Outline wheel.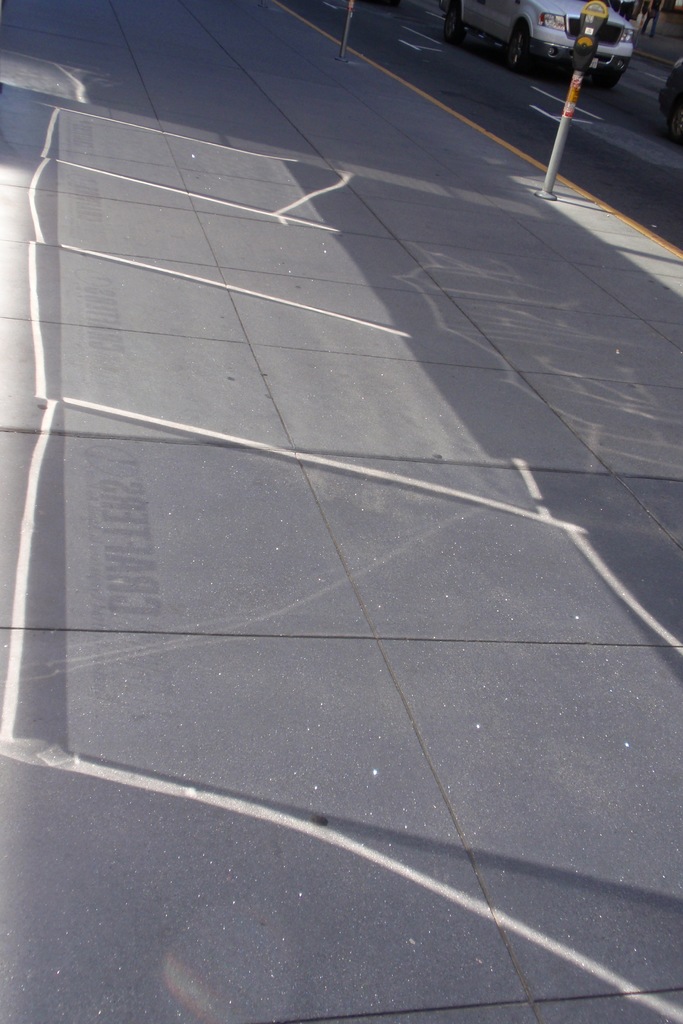
Outline: <box>446,6,467,45</box>.
